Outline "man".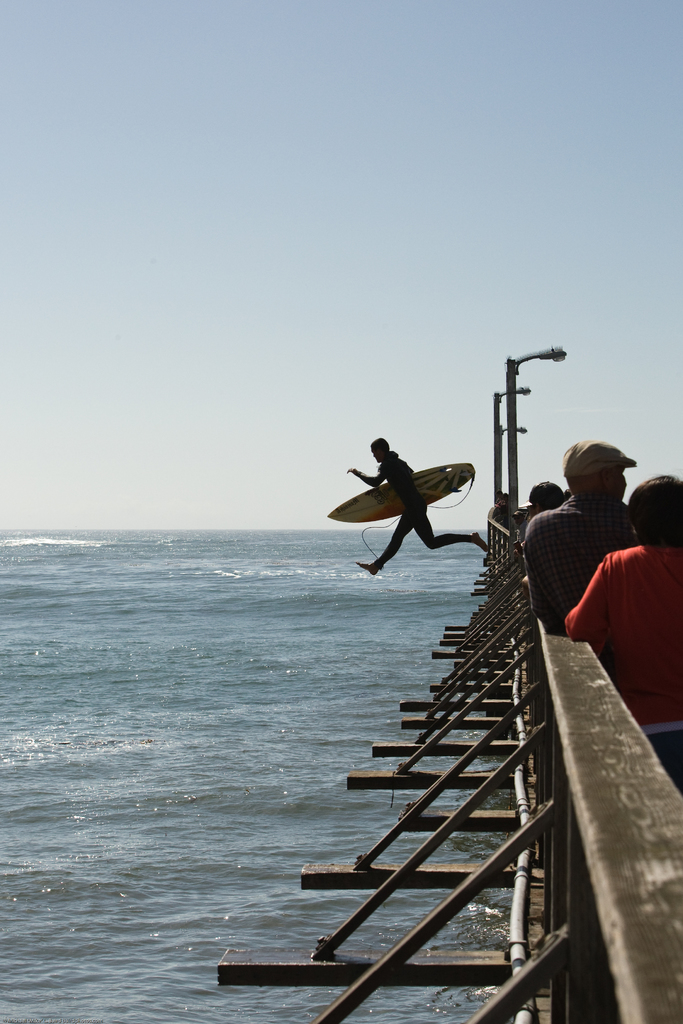
Outline: {"left": 345, "top": 435, "right": 488, "bottom": 574}.
